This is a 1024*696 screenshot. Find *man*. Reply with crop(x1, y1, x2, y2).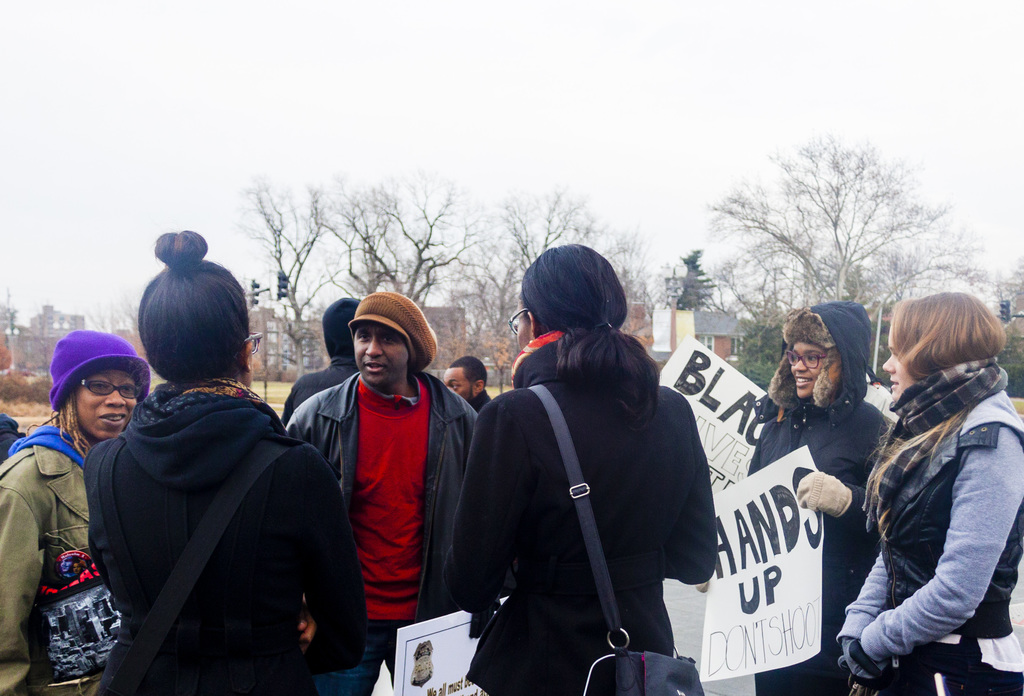
crop(279, 287, 367, 430).
